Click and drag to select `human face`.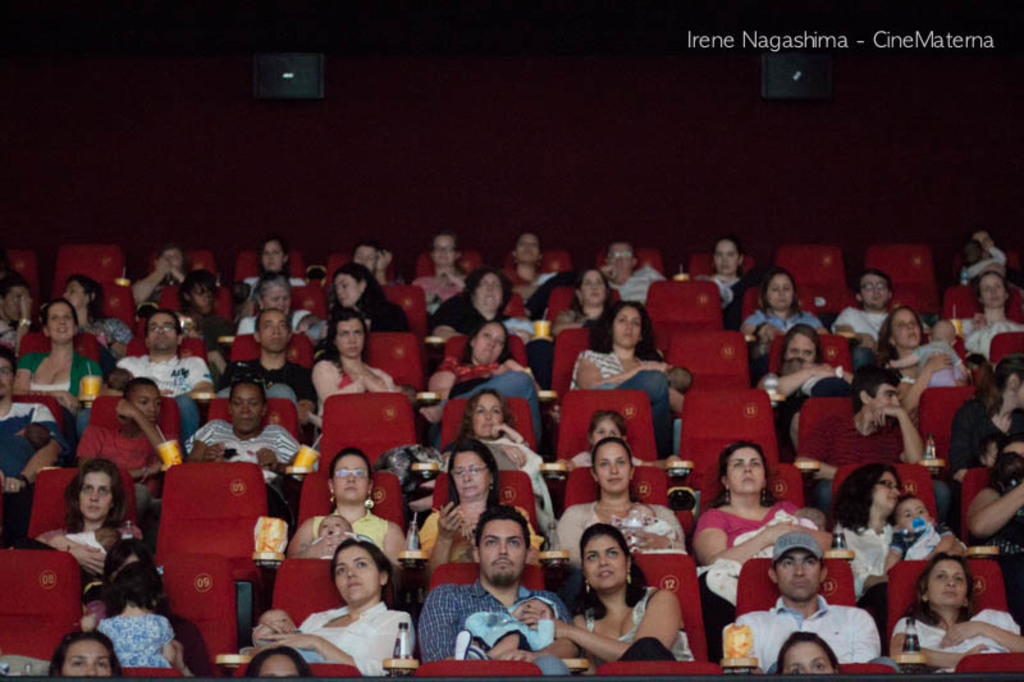
Selection: [x1=337, y1=276, x2=362, y2=306].
